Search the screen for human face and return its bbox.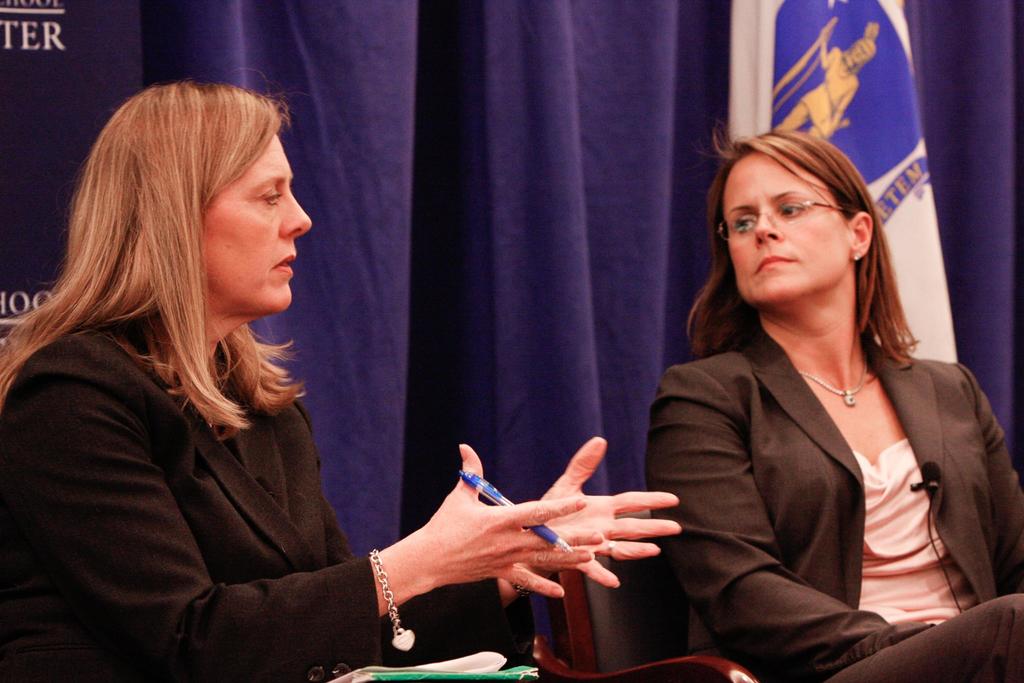
Found: <region>726, 154, 846, 302</region>.
